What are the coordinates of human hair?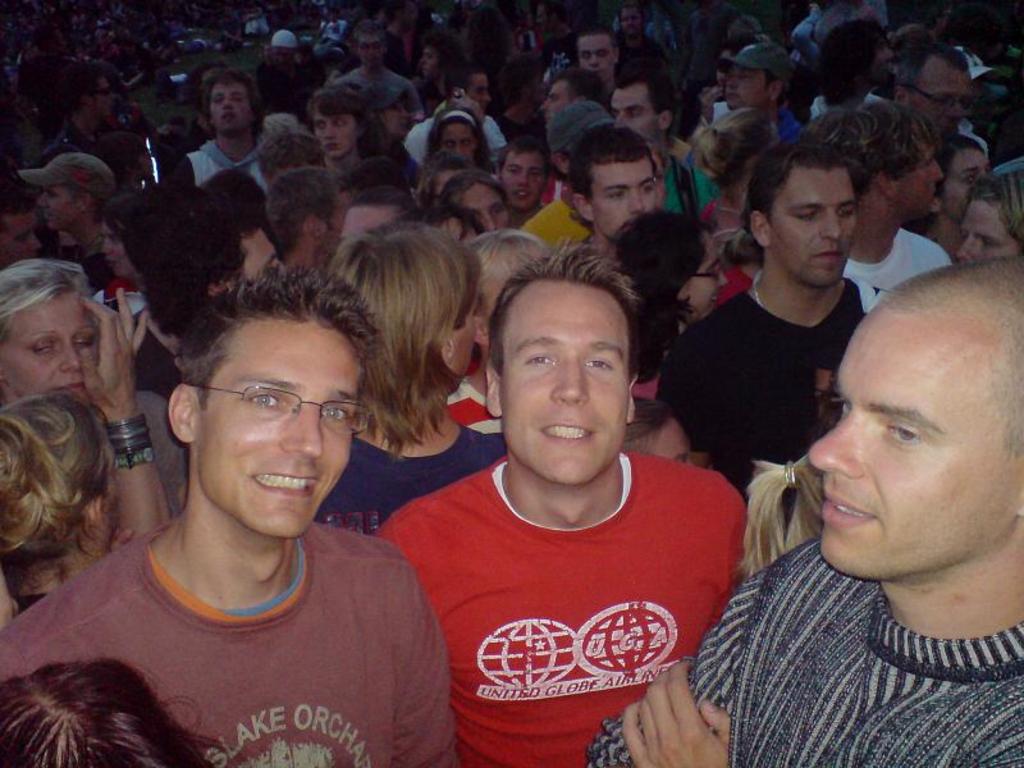
55, 56, 105, 109.
